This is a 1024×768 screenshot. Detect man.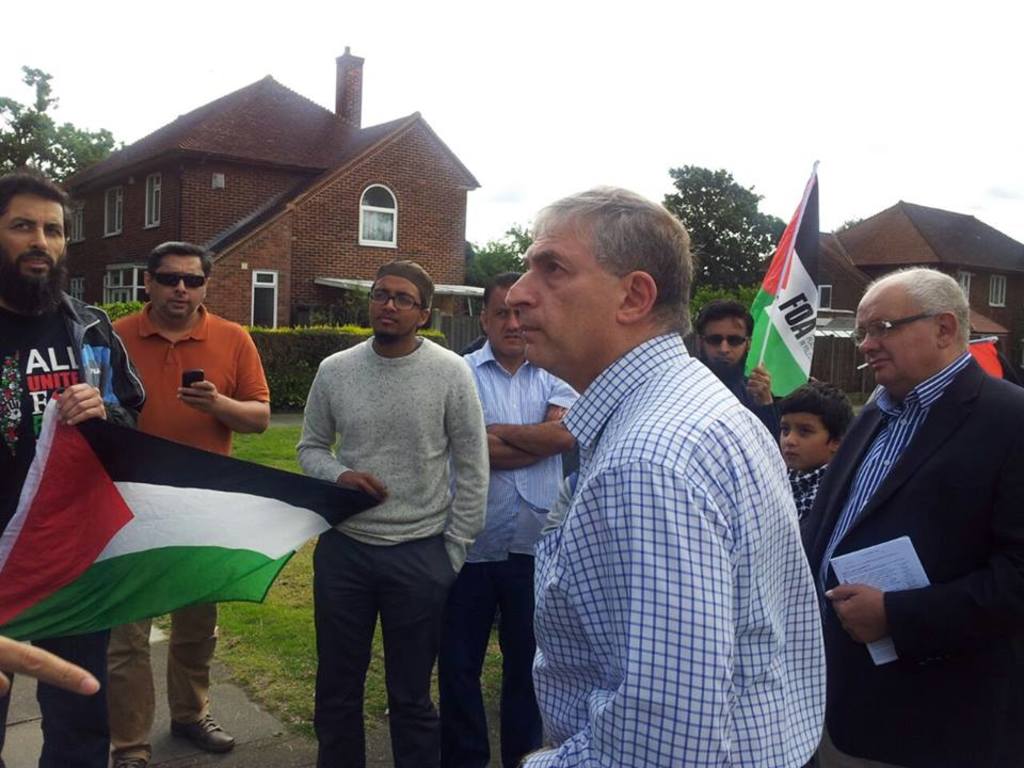
detection(298, 255, 483, 767).
